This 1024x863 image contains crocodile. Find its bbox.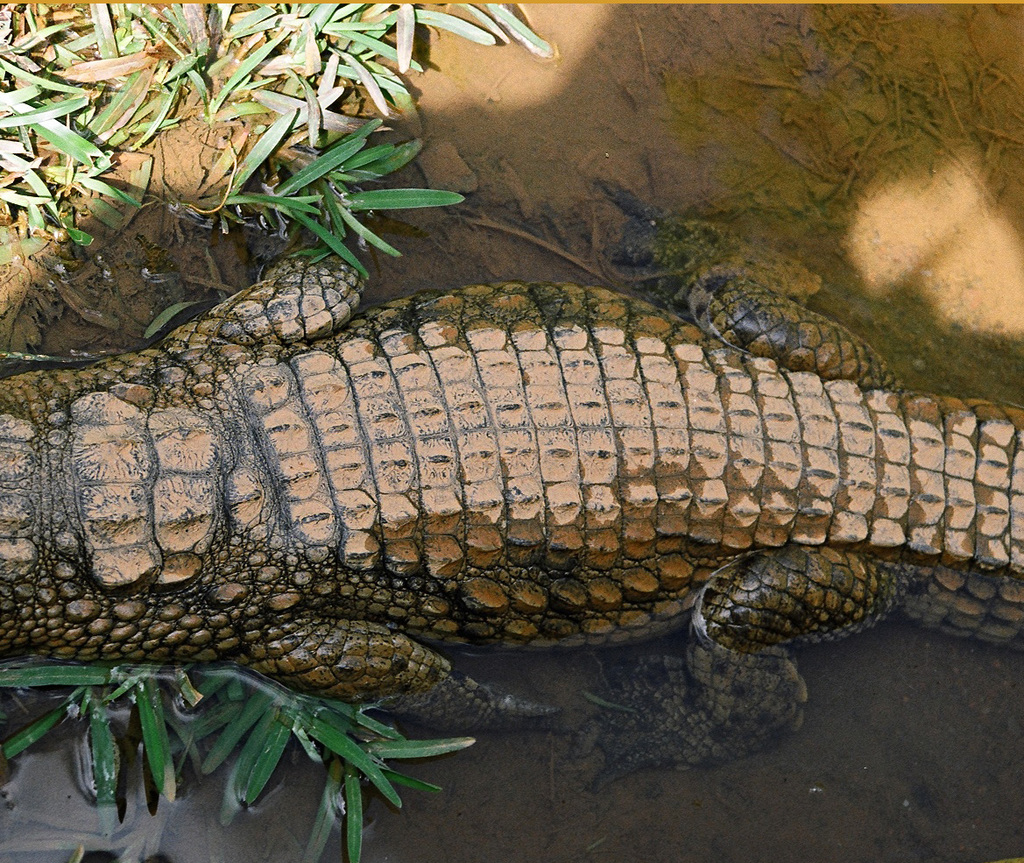
[0, 178, 1023, 795].
